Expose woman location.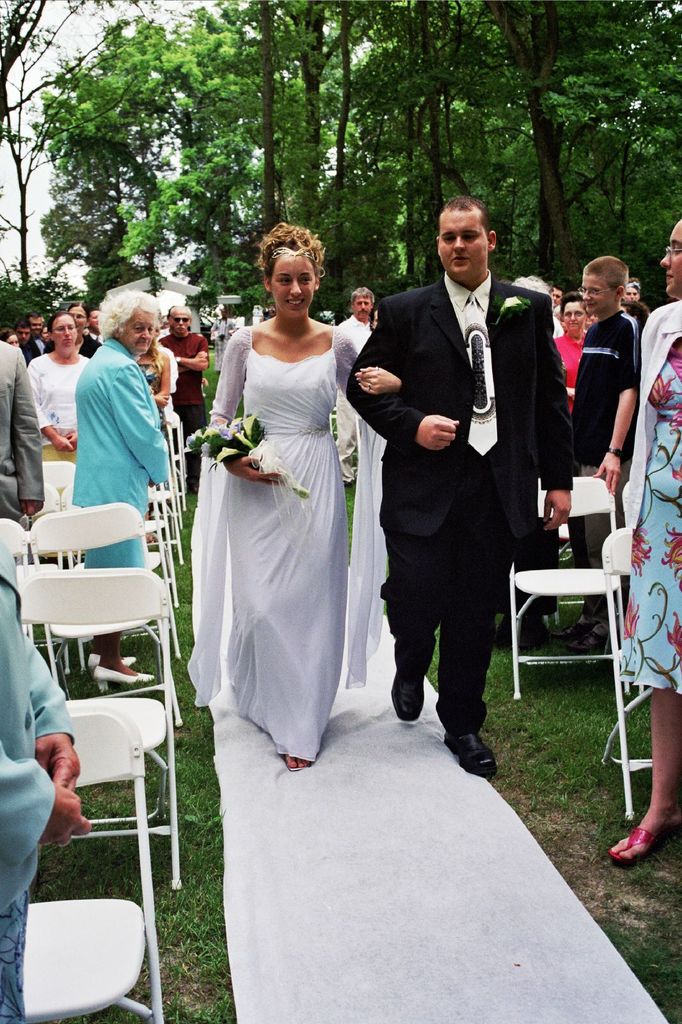
Exposed at locate(603, 216, 681, 861).
